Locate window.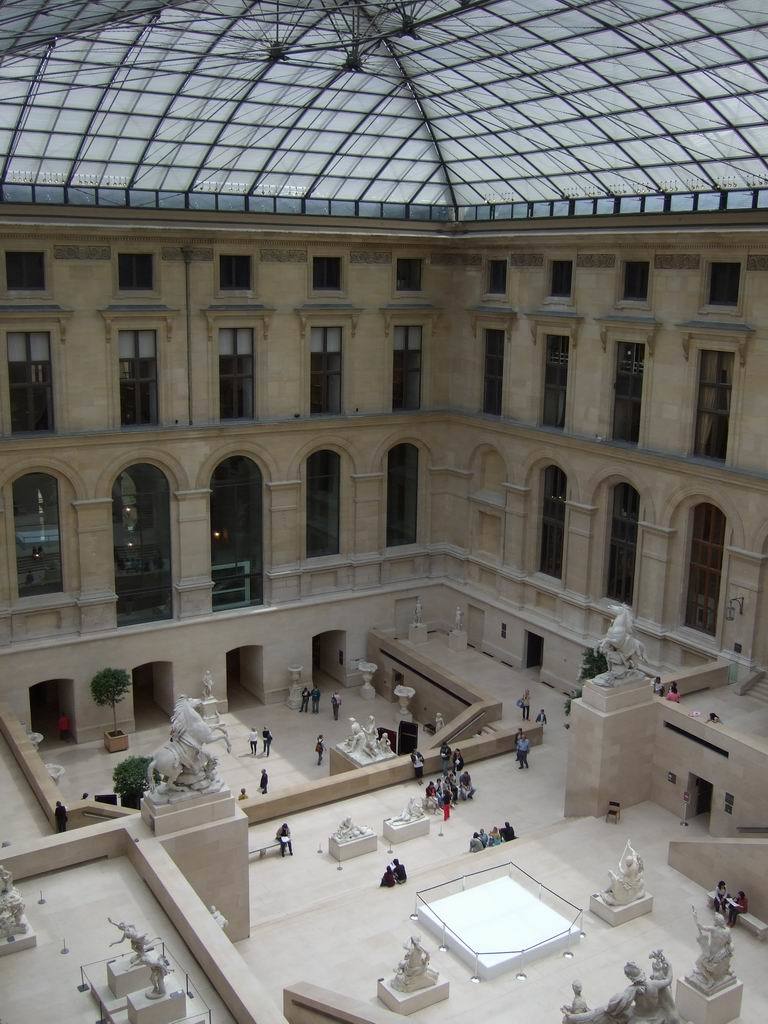
Bounding box: 220/254/251/293.
